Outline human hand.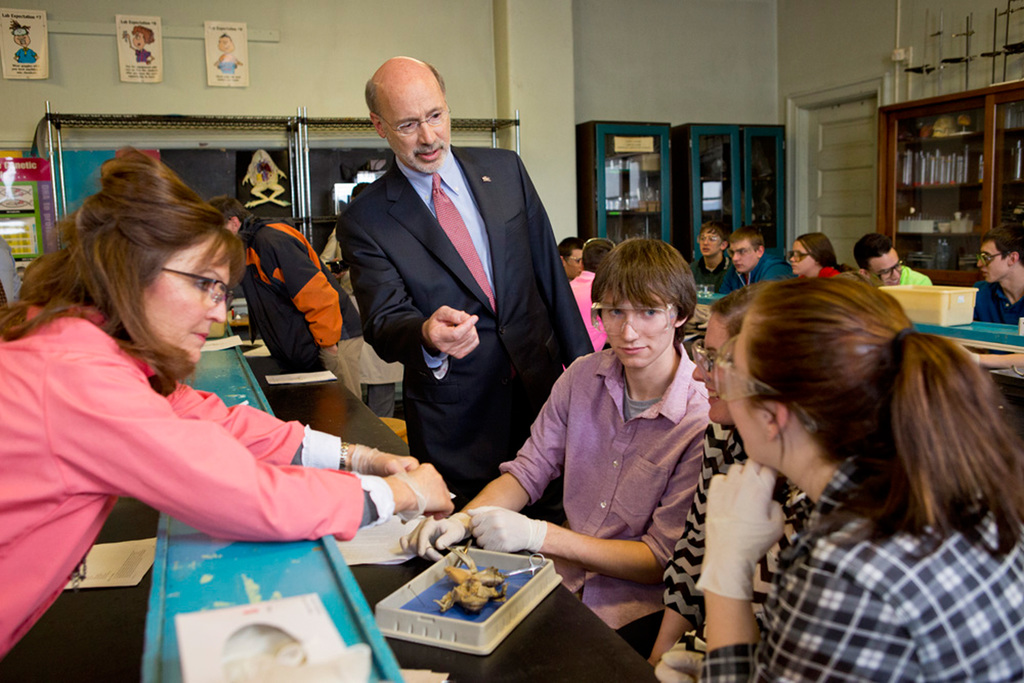
Outline: bbox=[653, 647, 703, 682].
